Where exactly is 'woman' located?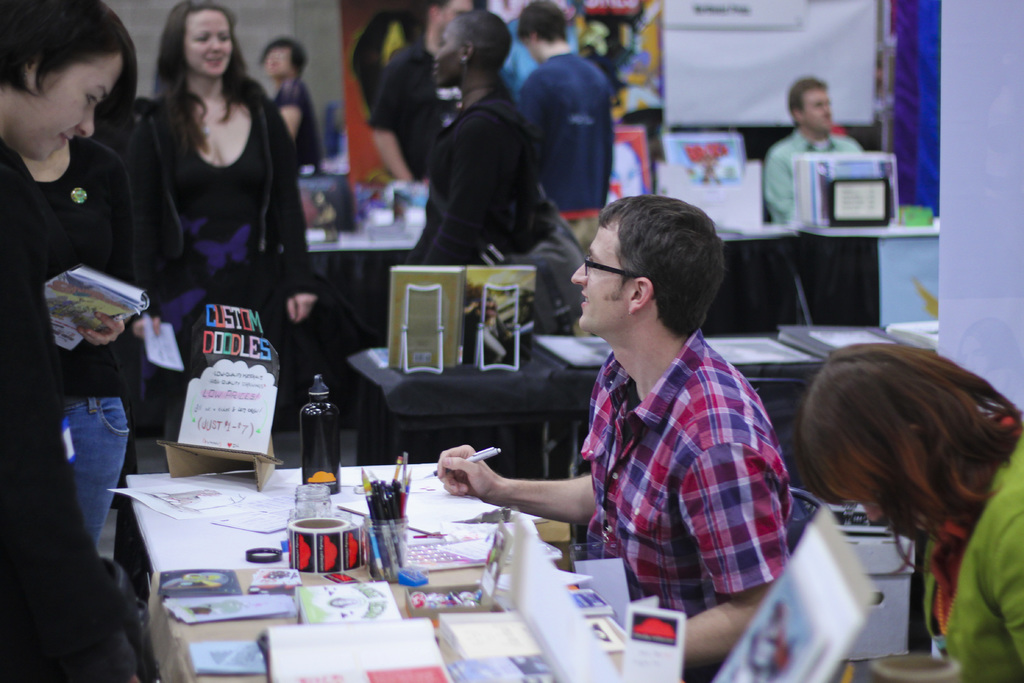
Its bounding box is 768, 315, 1023, 656.
